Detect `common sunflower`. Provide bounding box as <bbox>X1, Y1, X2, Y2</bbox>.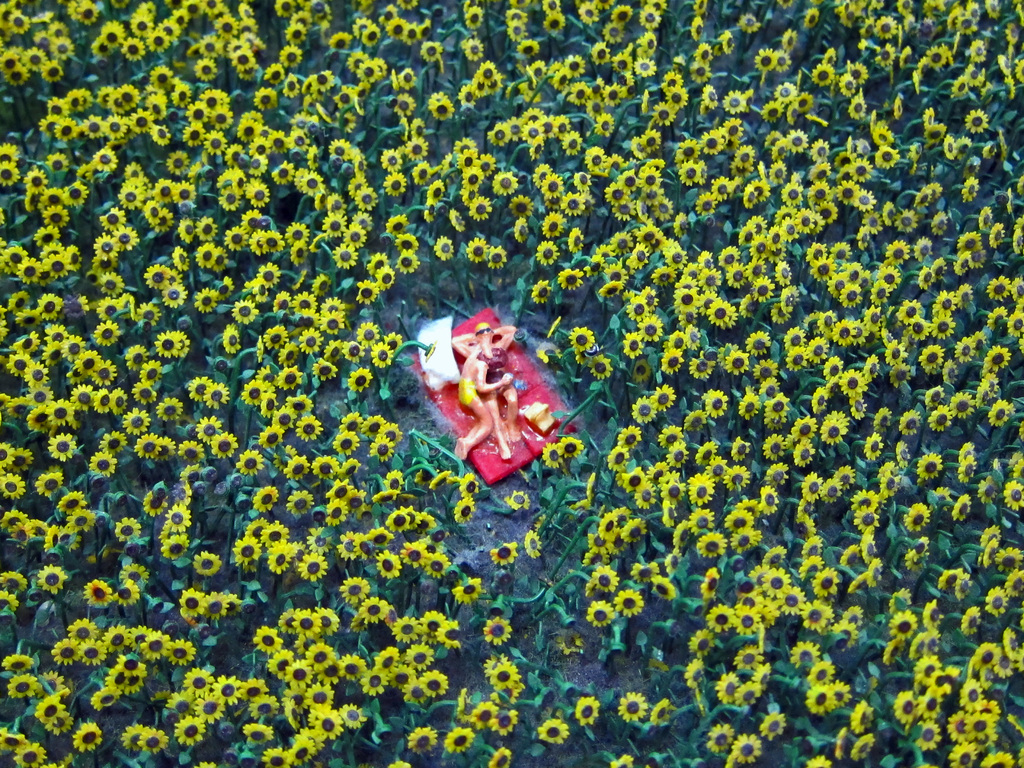
<bbox>652, 348, 675, 372</bbox>.
